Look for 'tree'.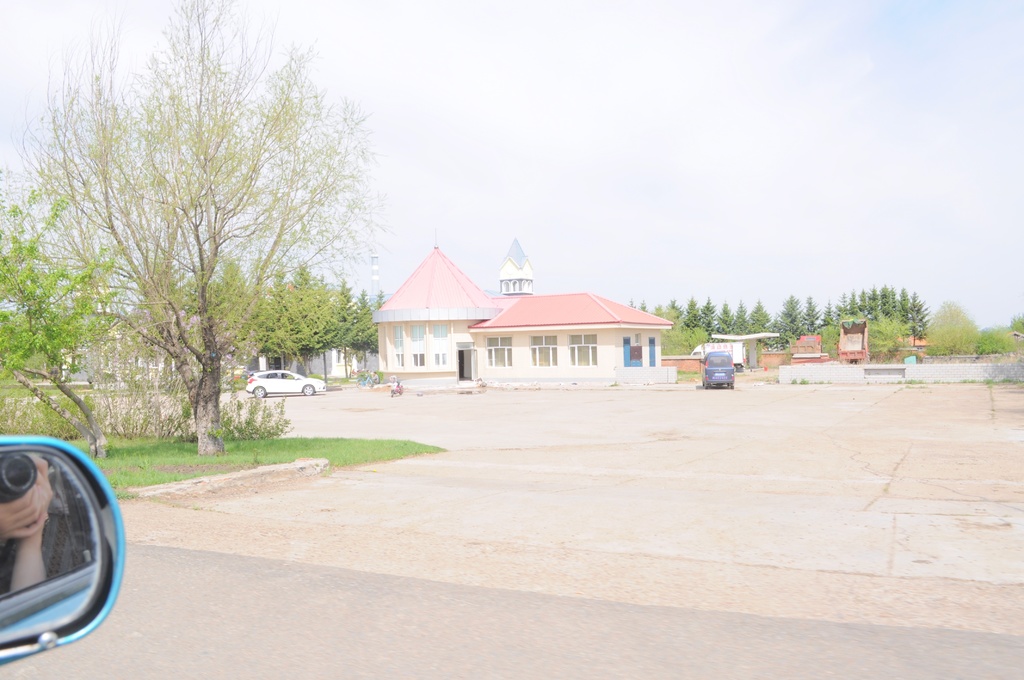
Found: 0:1:375:458.
